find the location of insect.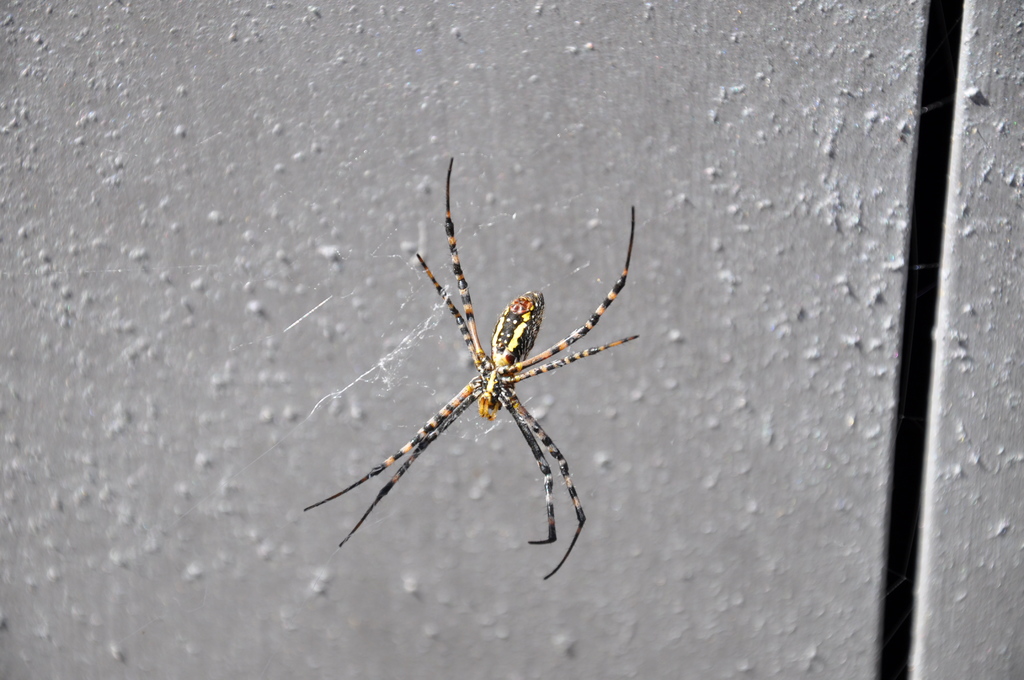
Location: {"left": 298, "top": 156, "right": 637, "bottom": 585}.
